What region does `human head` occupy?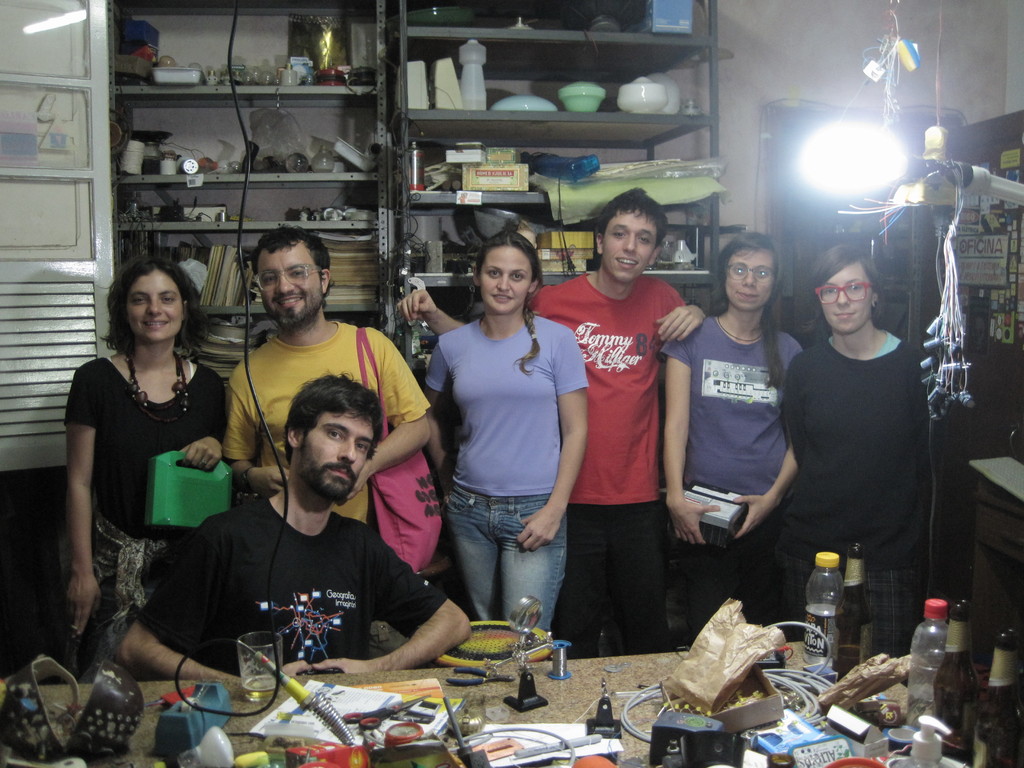
BBox(472, 230, 541, 311).
